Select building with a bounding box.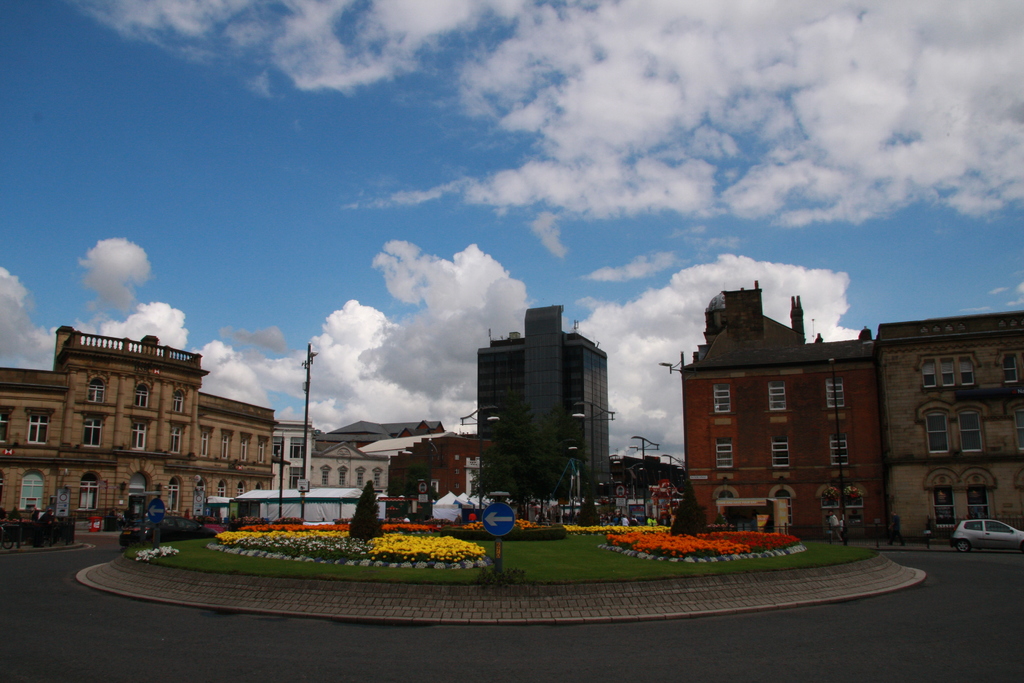
873, 307, 1023, 546.
